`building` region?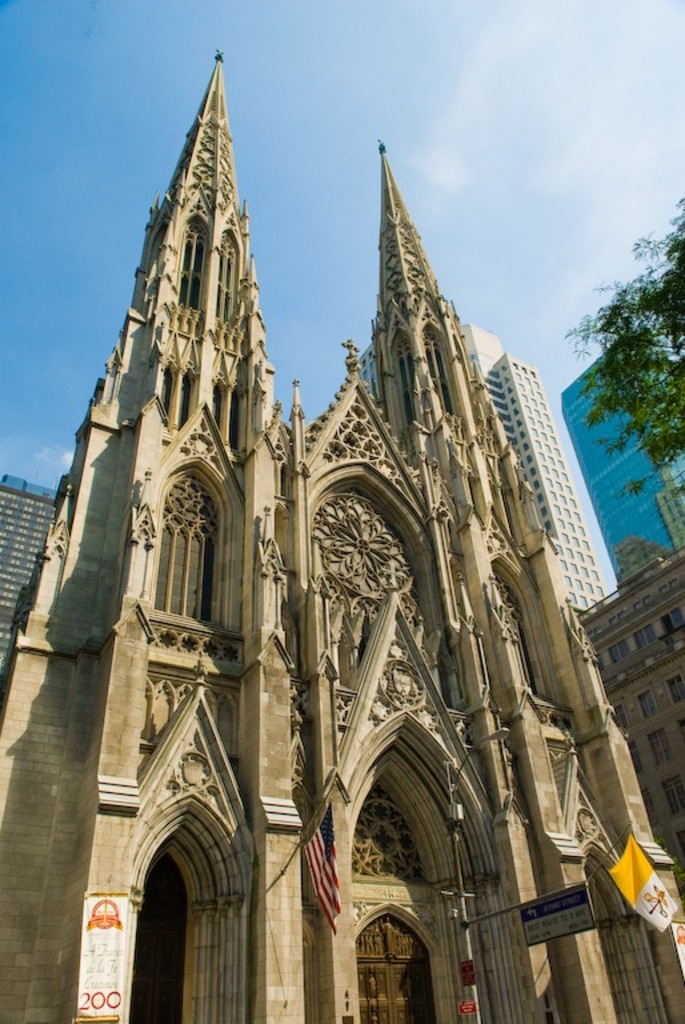
(558, 321, 684, 584)
